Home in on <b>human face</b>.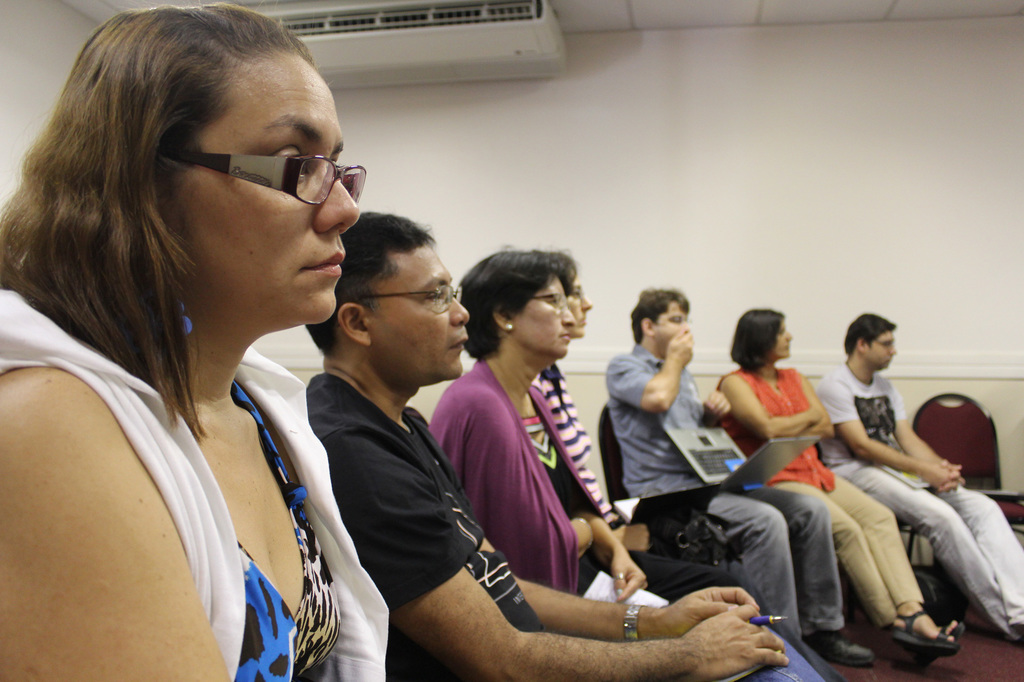
Homed in at 769 325 791 361.
